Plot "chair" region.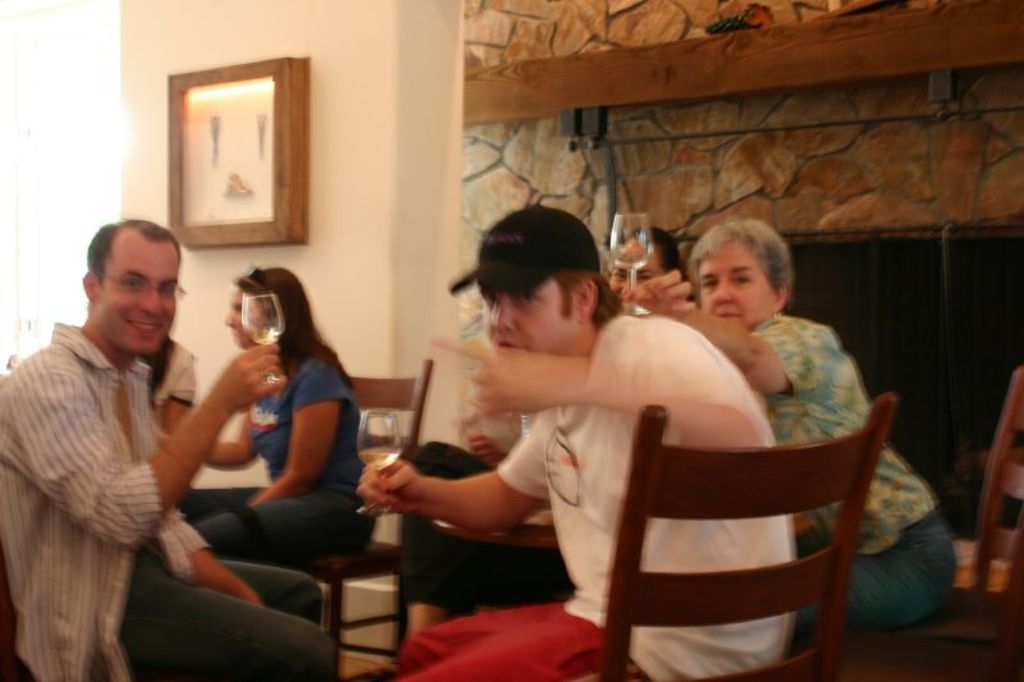
Plotted at [left=799, top=366, right=1023, bottom=681].
